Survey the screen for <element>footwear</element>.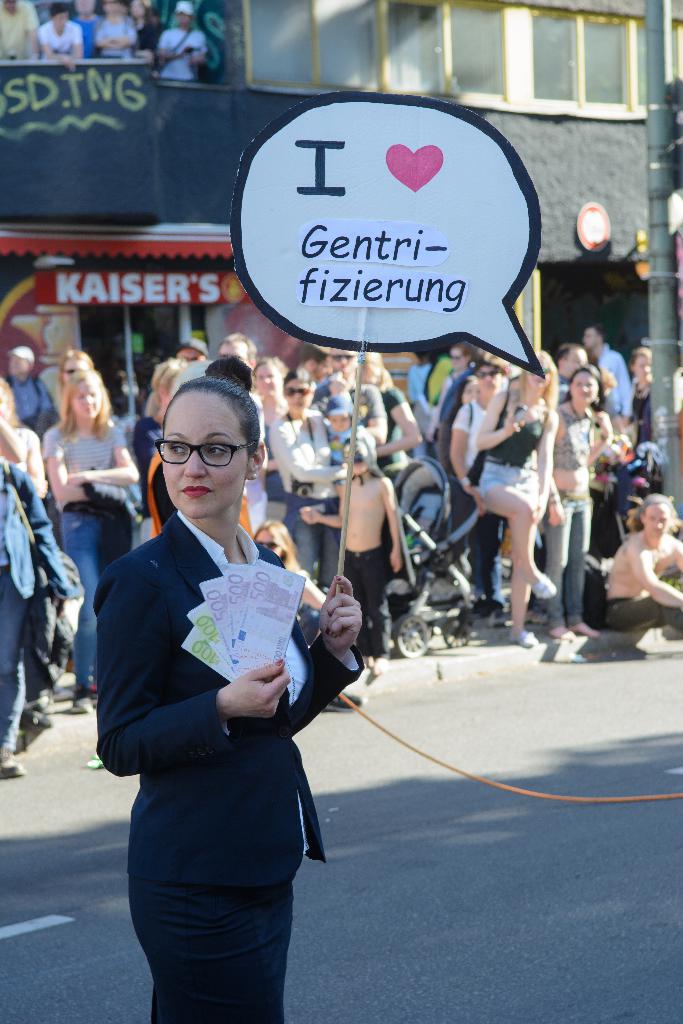
Survey found: [left=0, top=737, right=21, bottom=774].
